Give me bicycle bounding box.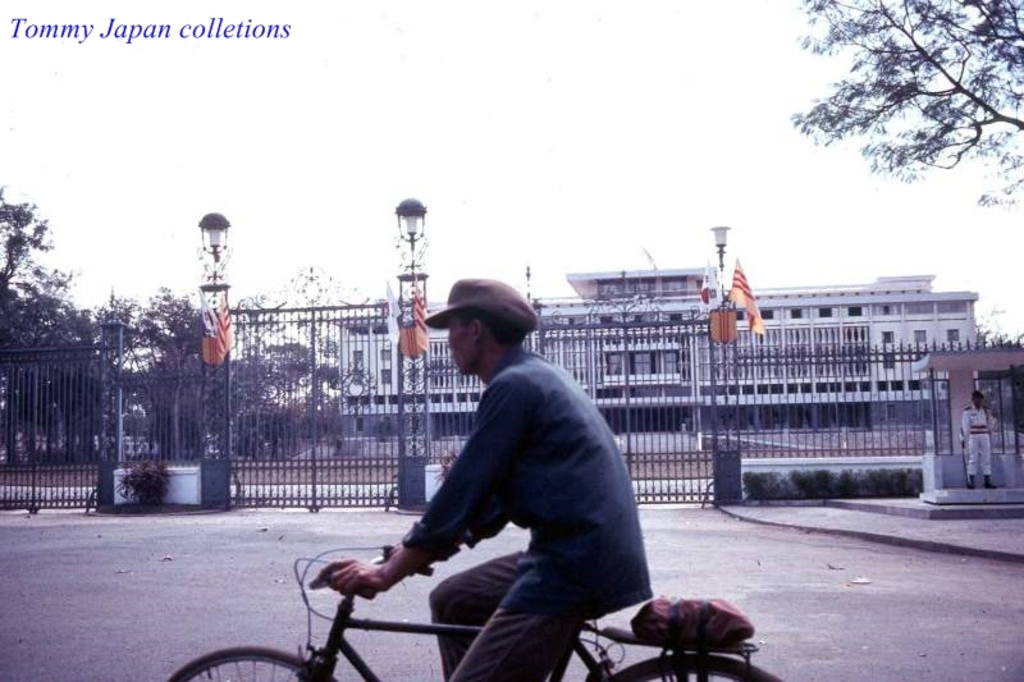
rect(168, 534, 785, 681).
